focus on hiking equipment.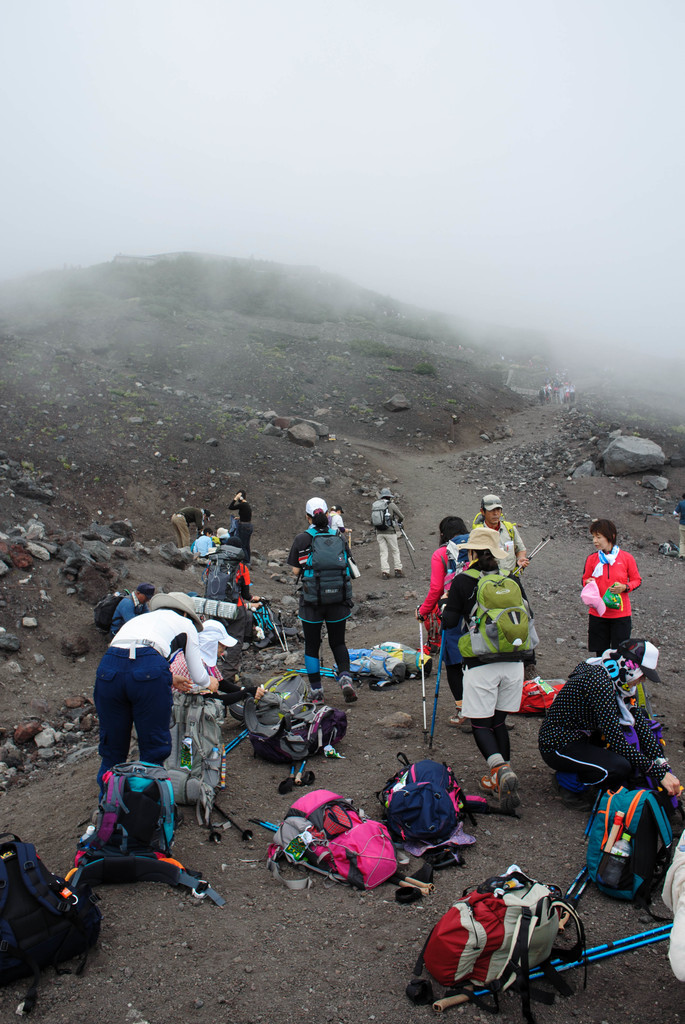
Focused at detection(397, 533, 413, 573).
